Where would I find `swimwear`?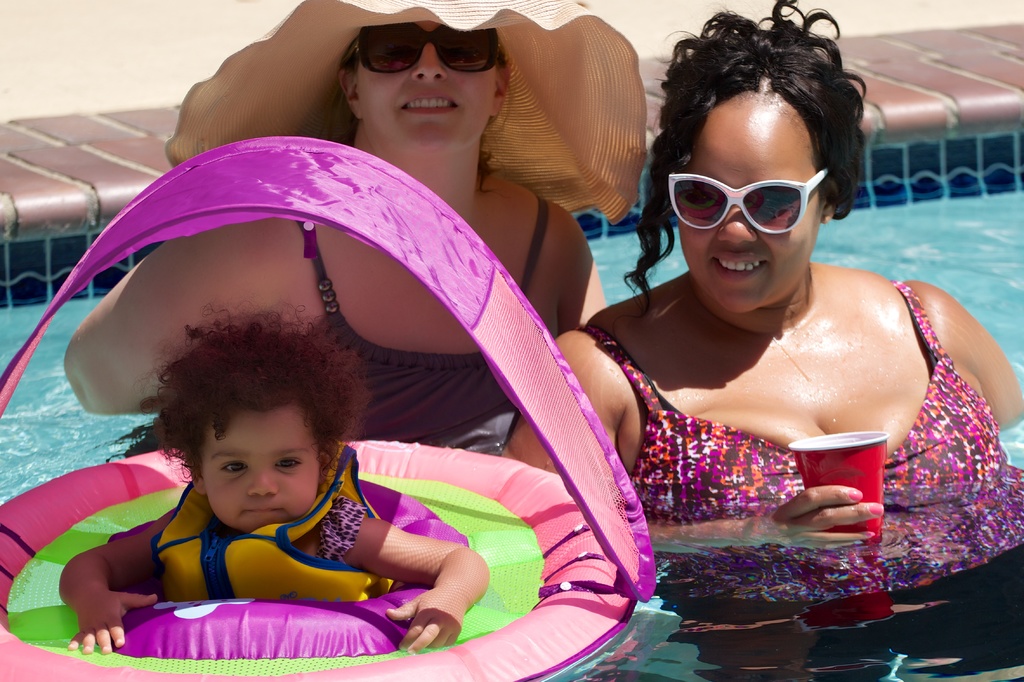
At (left=316, top=495, right=367, bottom=560).
